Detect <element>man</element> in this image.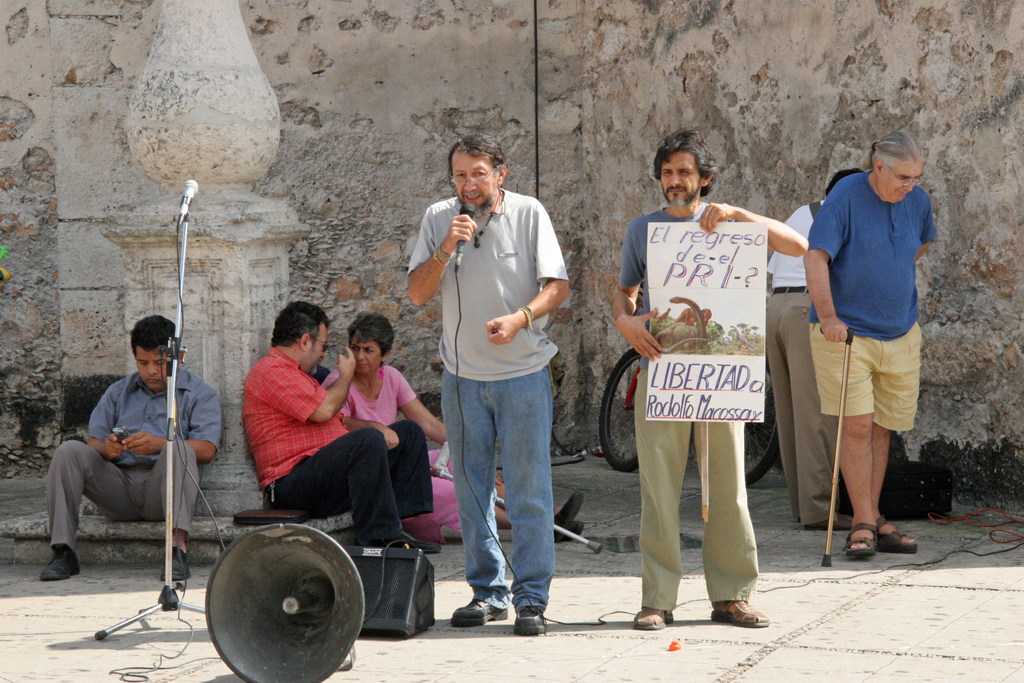
Detection: [763,170,854,525].
